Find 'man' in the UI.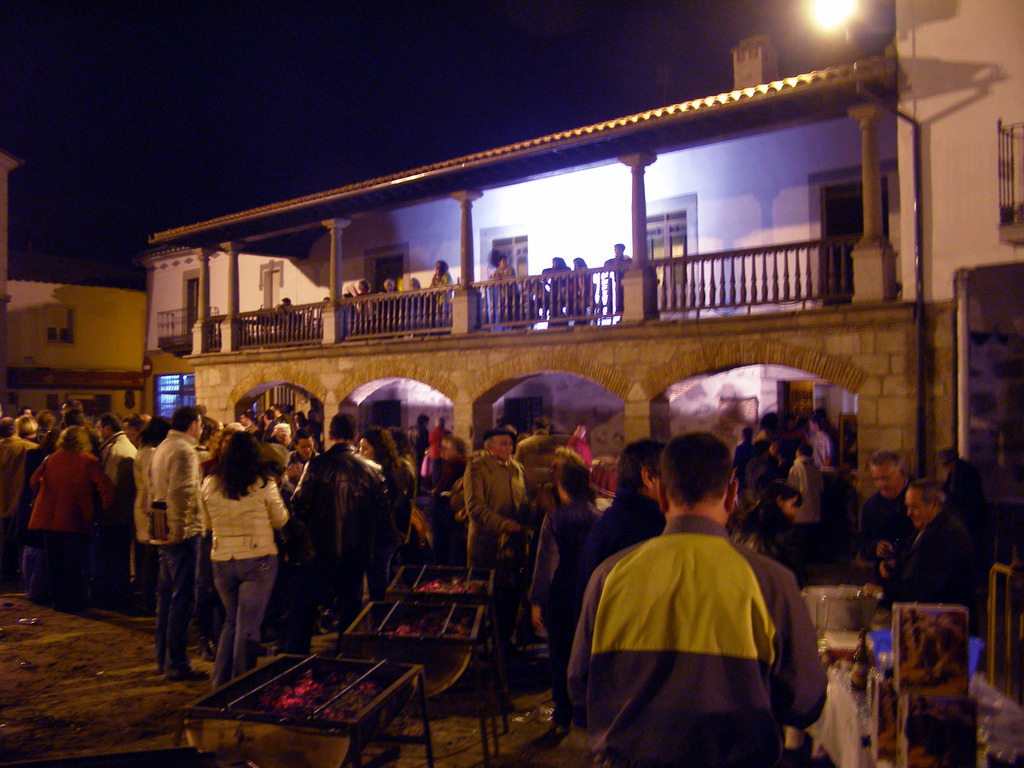
UI element at 935,446,987,522.
